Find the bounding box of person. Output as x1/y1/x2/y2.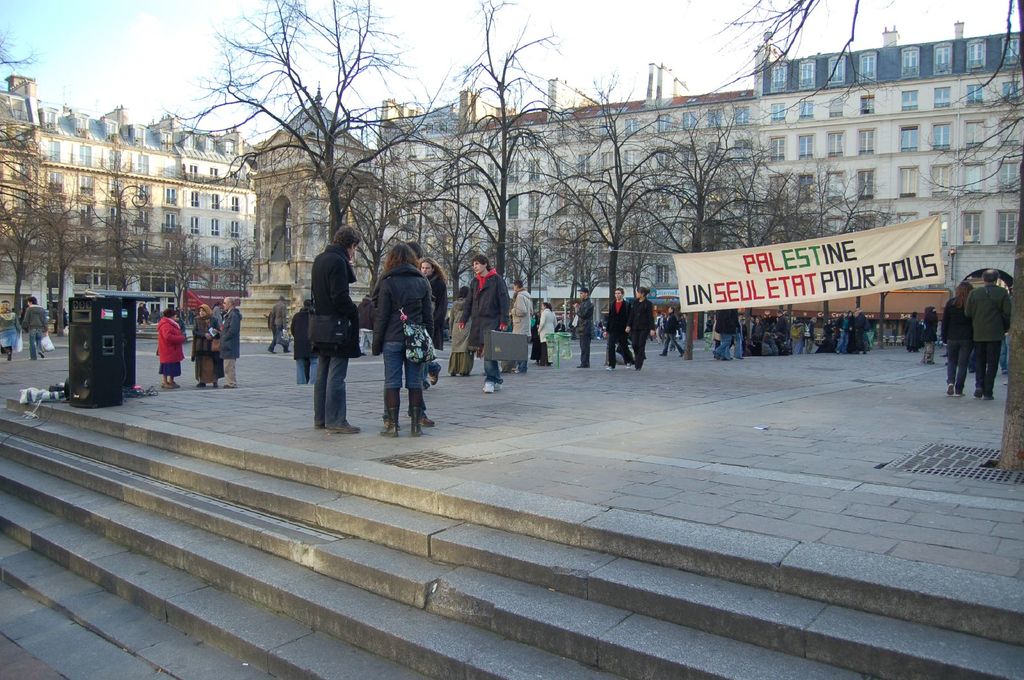
968/273/1016/399.
